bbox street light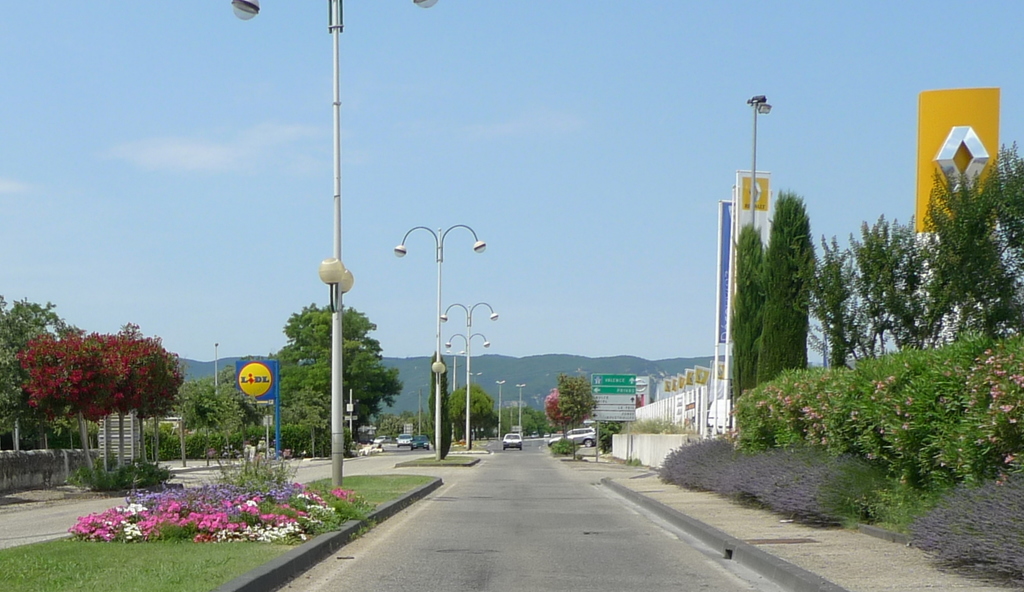
<box>228,0,442,483</box>
